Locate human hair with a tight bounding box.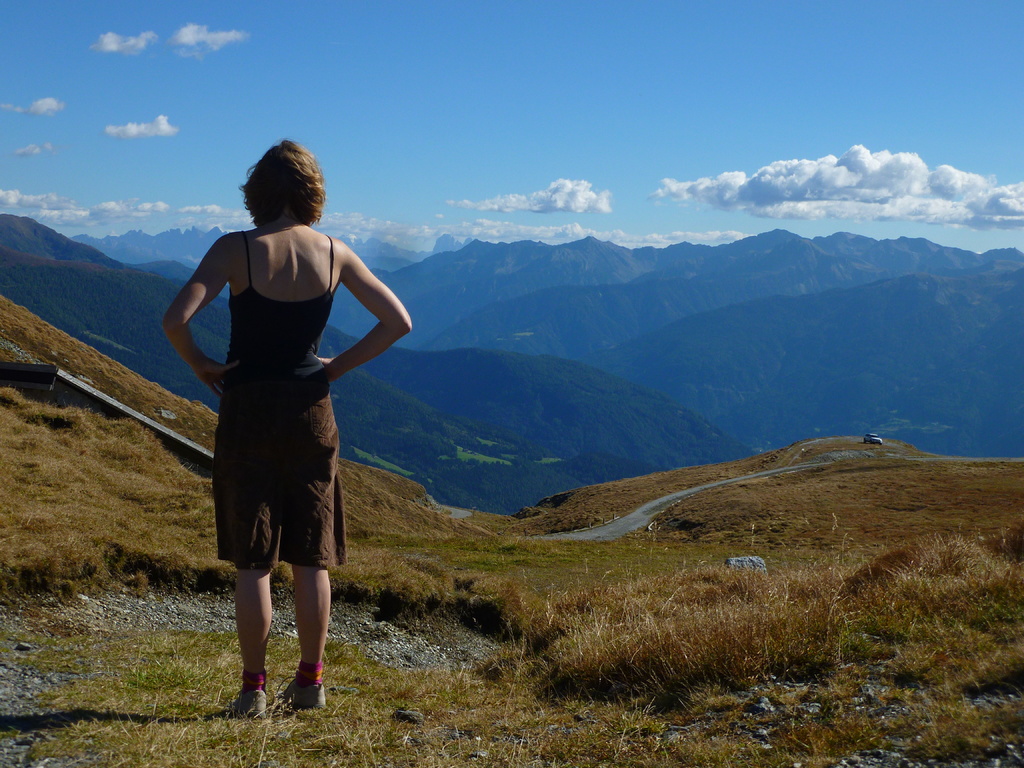
{"left": 219, "top": 132, "right": 312, "bottom": 225}.
